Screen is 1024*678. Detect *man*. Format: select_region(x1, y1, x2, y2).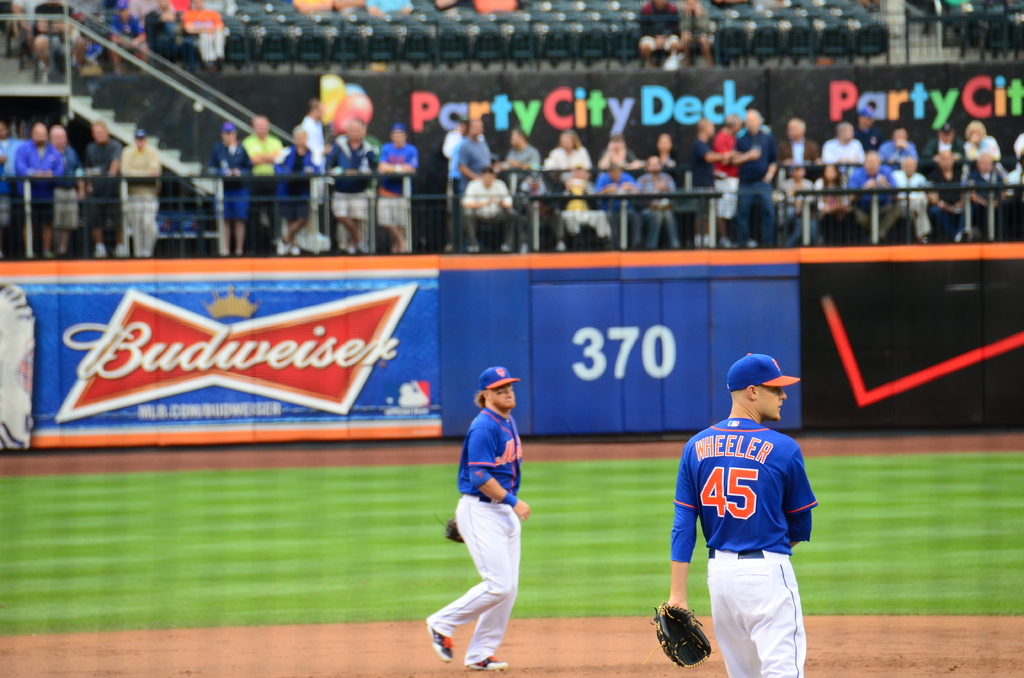
select_region(80, 117, 124, 257).
